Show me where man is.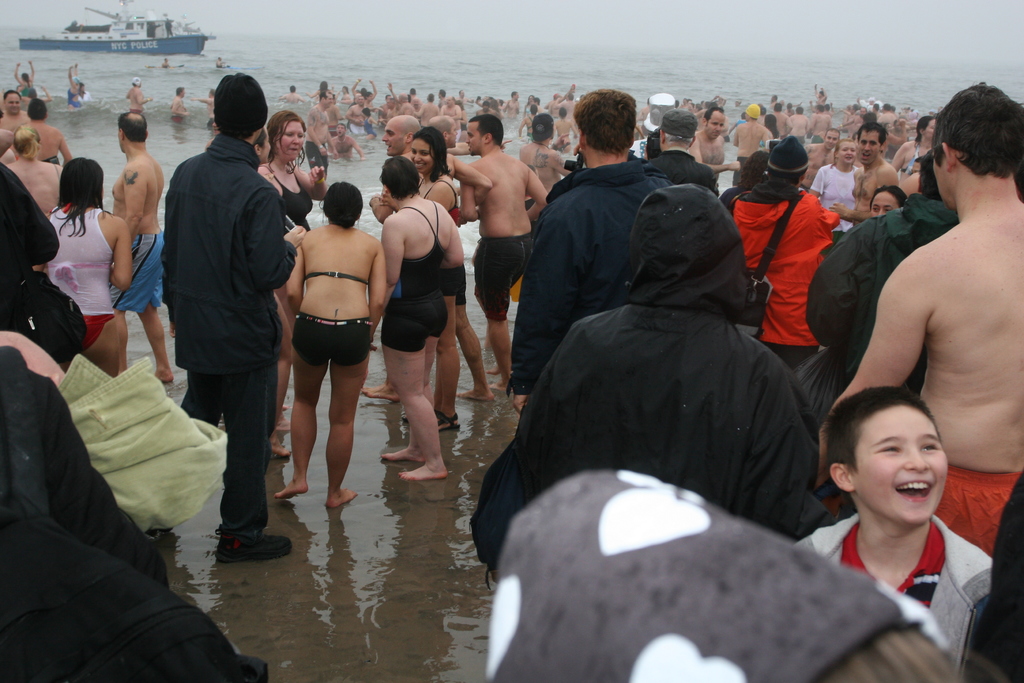
man is at l=476, t=99, r=501, b=118.
